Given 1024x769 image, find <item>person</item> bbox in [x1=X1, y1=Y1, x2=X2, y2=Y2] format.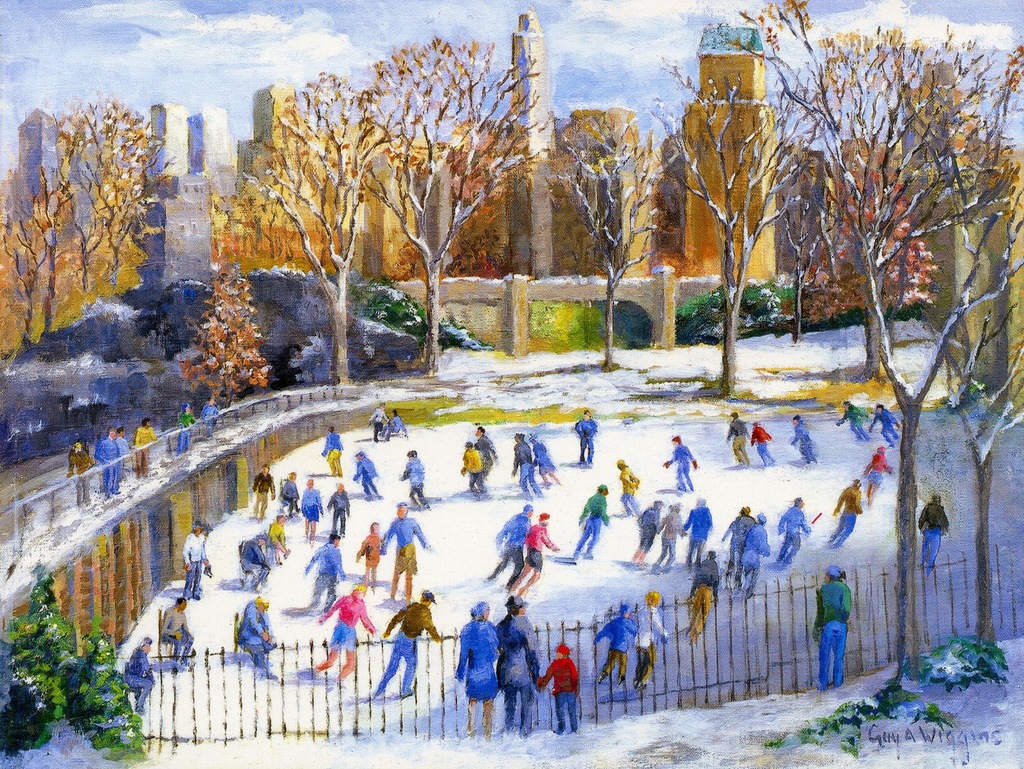
[x1=657, y1=501, x2=685, y2=571].
